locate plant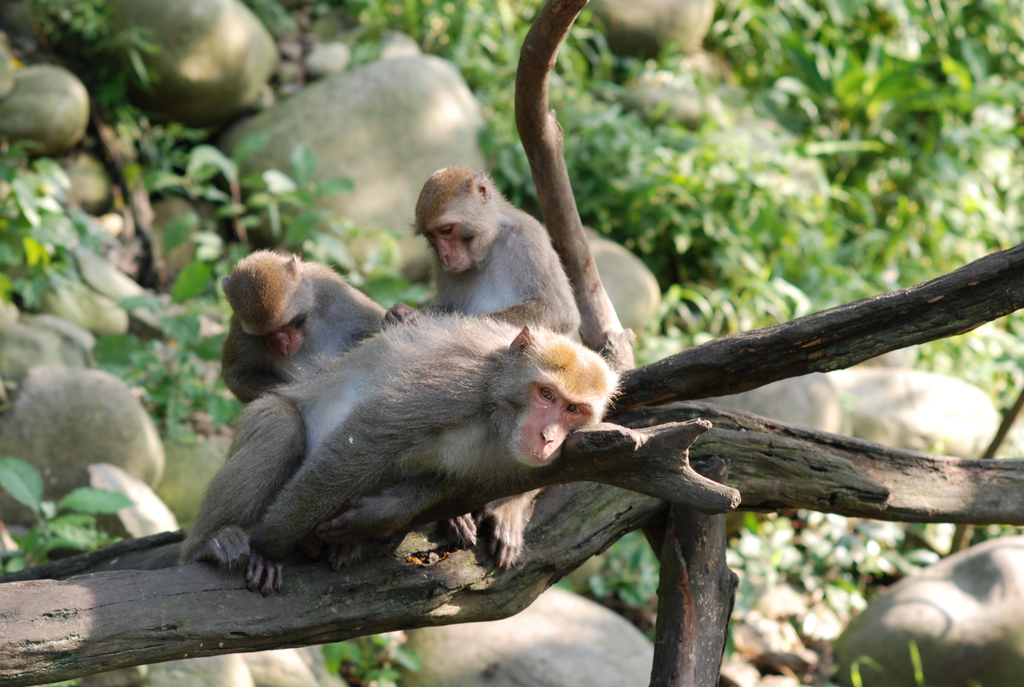
706 4 1023 471
